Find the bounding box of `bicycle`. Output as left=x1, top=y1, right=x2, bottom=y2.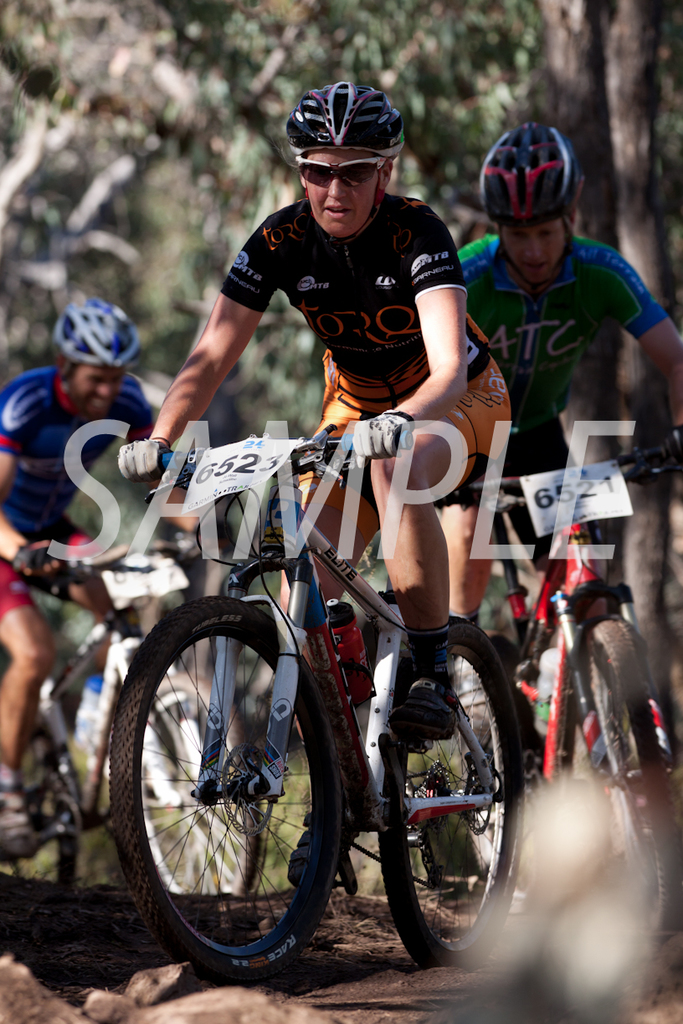
left=110, top=455, right=525, bottom=962.
